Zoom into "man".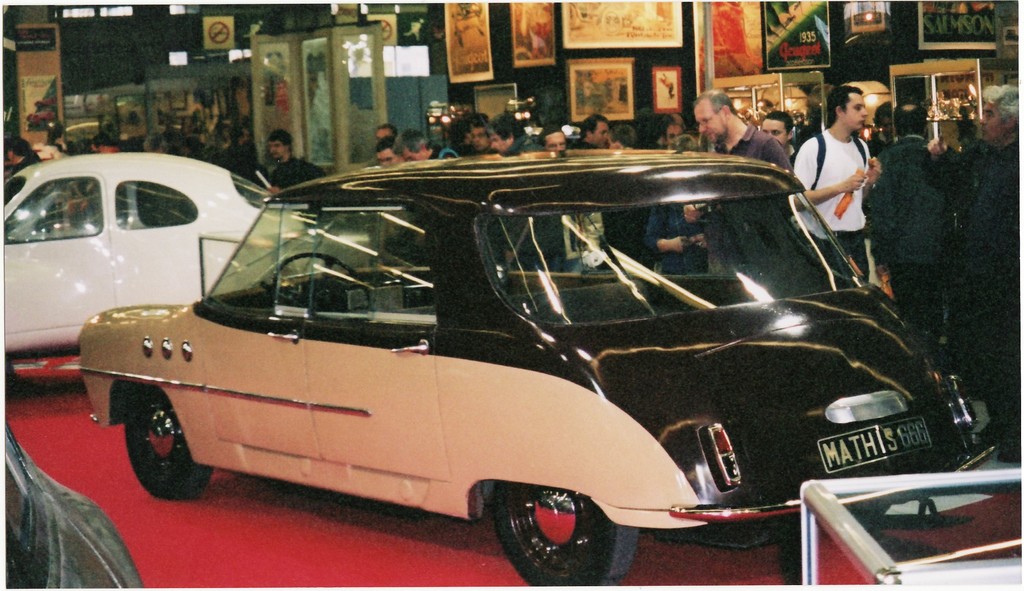
Zoom target: bbox=(795, 85, 891, 230).
